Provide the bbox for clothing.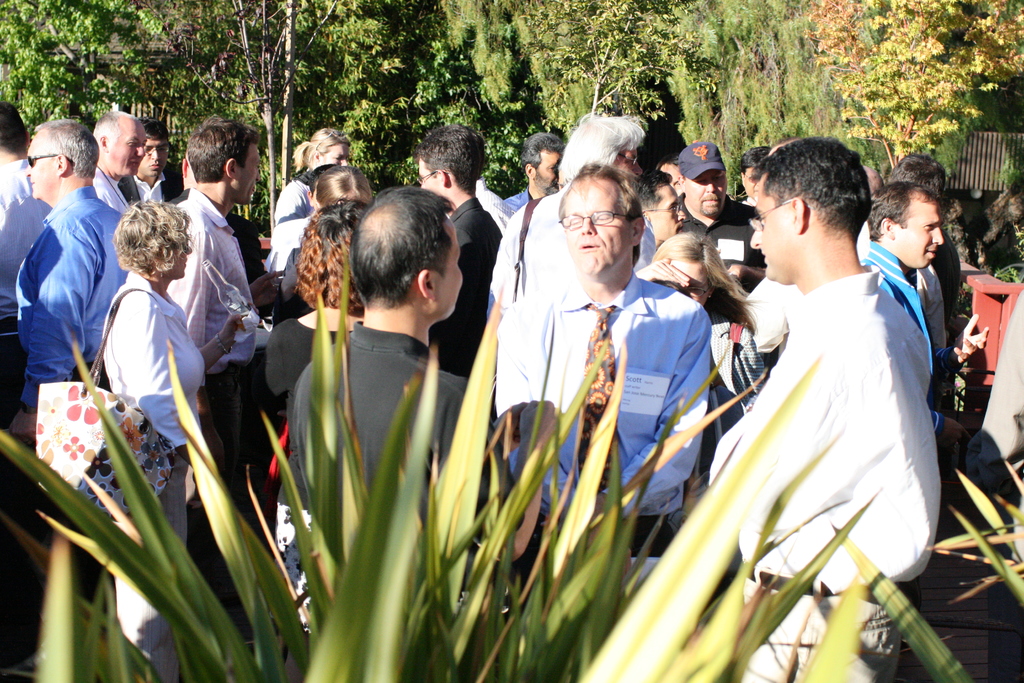
703,308,771,409.
